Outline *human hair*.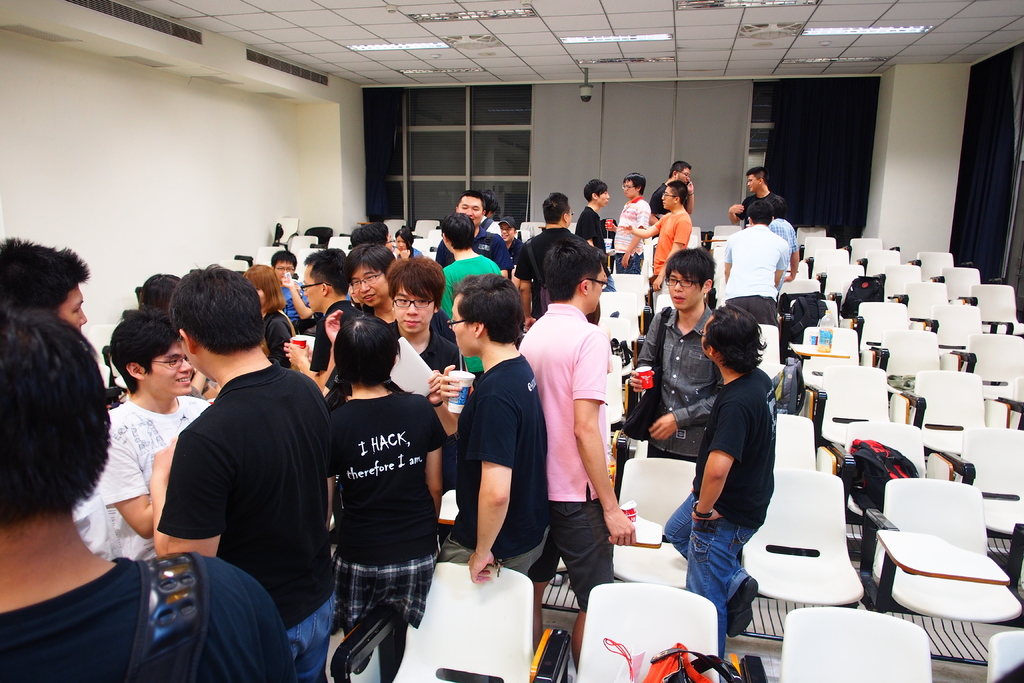
Outline: select_region(746, 199, 776, 224).
